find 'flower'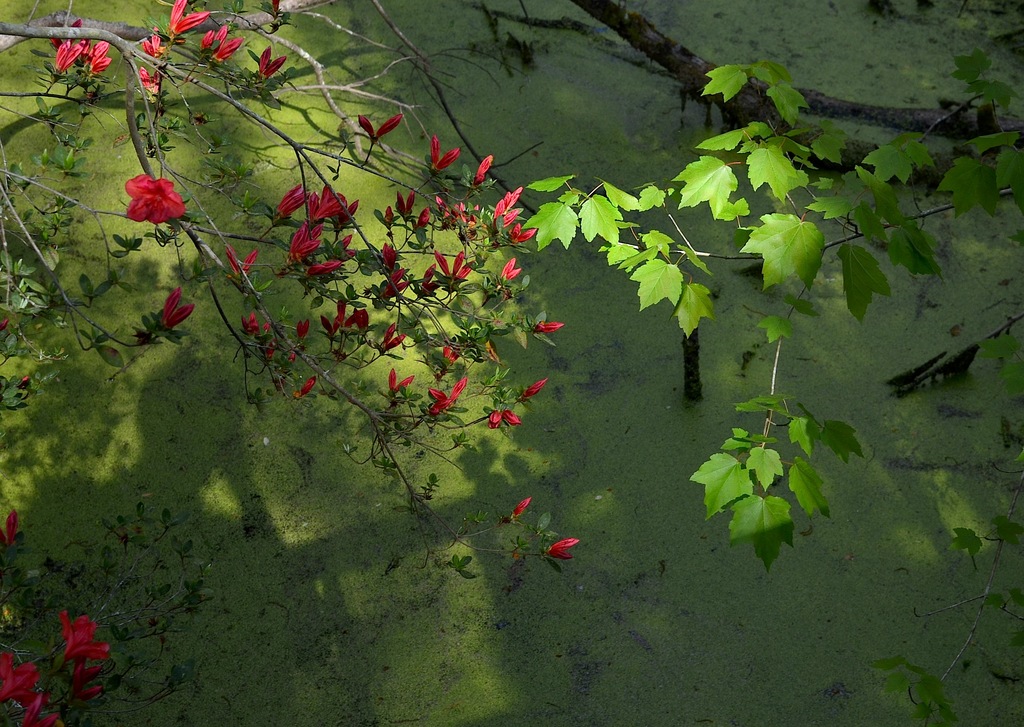
select_region(60, 613, 103, 667)
